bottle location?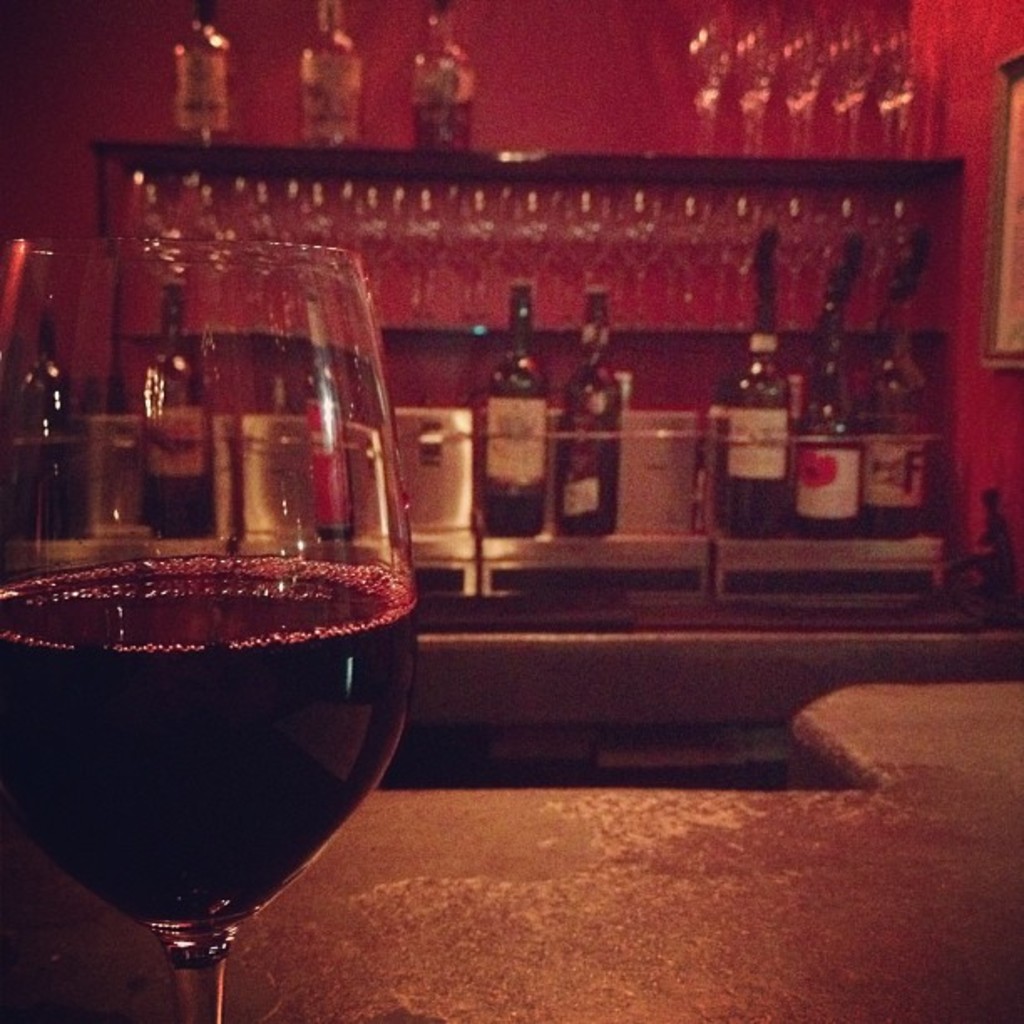
718:330:793:539
